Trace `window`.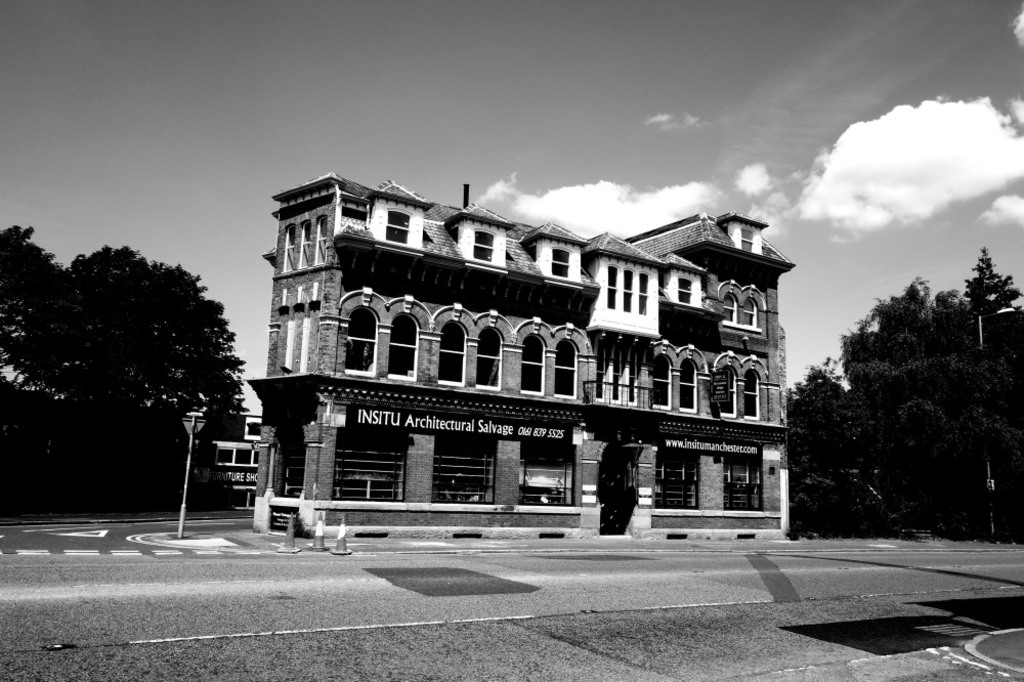
Traced to bbox=(432, 438, 495, 504).
